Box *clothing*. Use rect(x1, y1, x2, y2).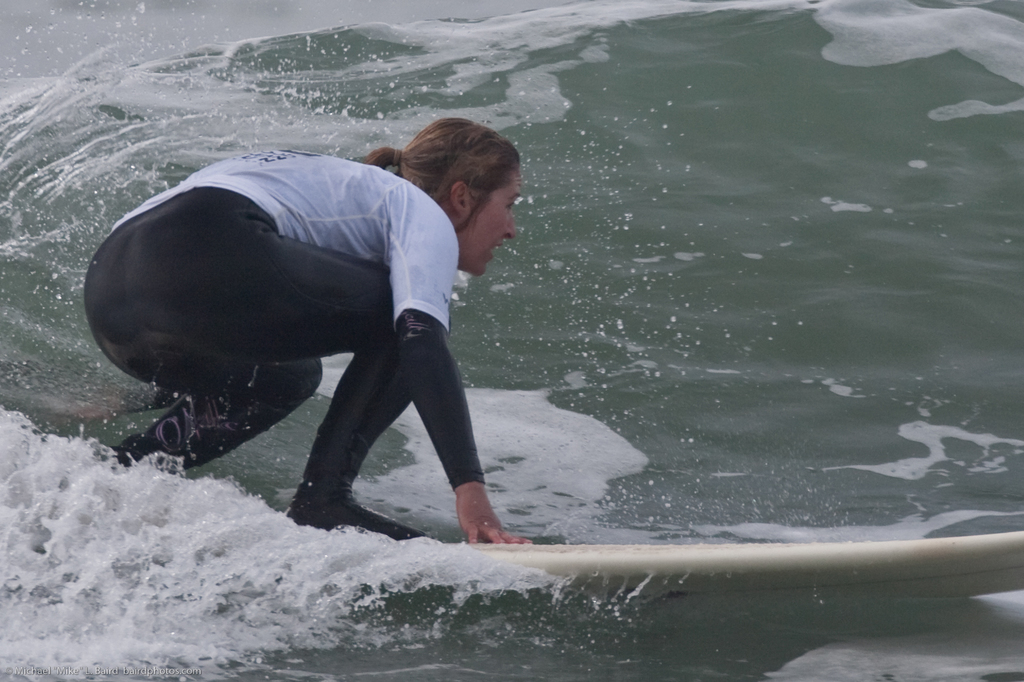
rect(82, 146, 486, 546).
